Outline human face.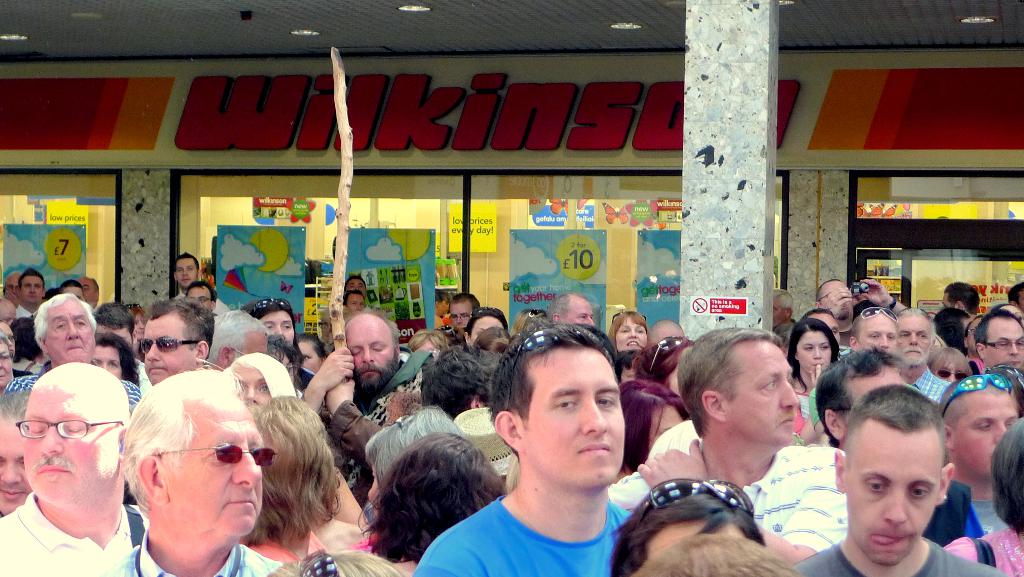
Outline: select_region(0, 342, 13, 388).
